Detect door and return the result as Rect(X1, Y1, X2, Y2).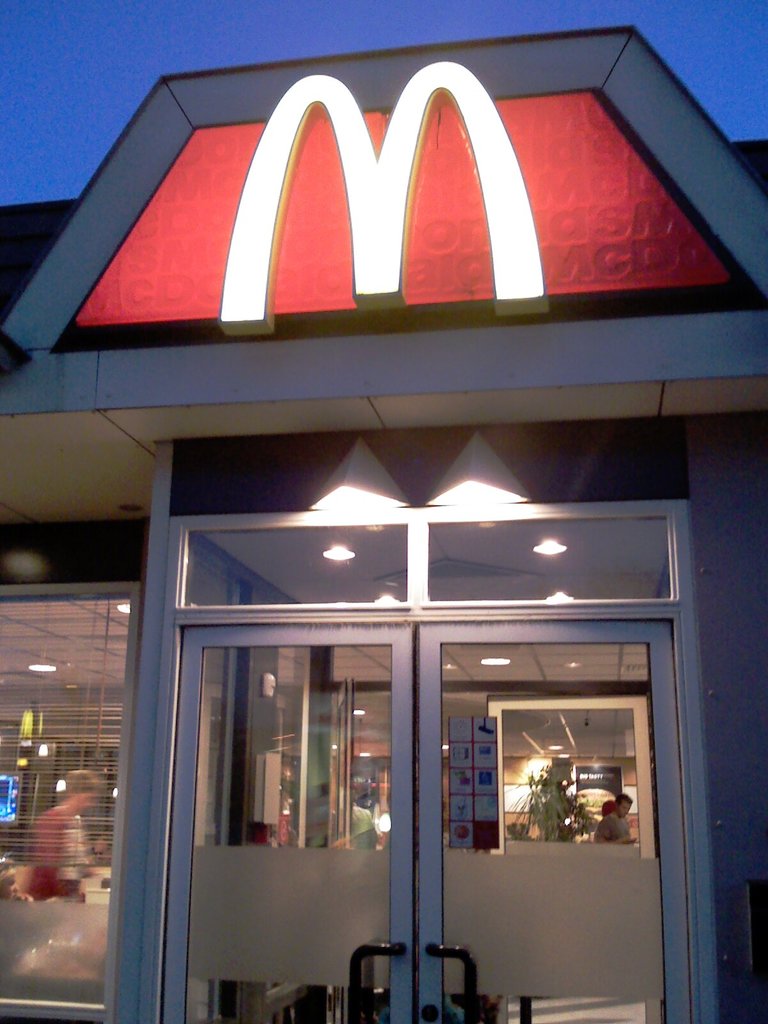
Rect(413, 622, 681, 1023).
